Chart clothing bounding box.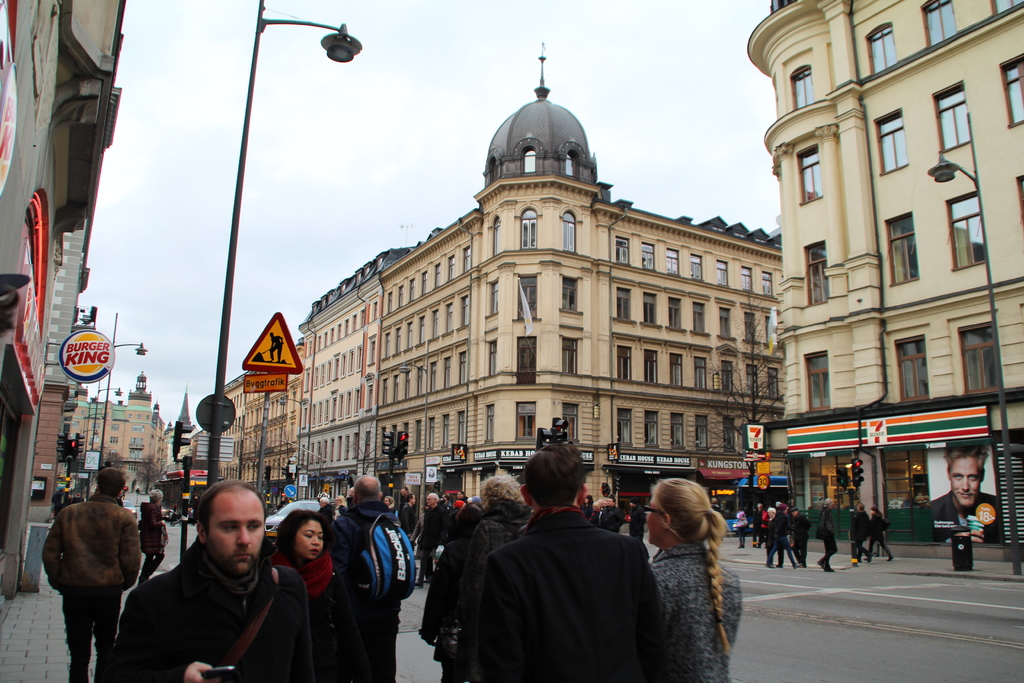
Charted: 410:493:466:562.
